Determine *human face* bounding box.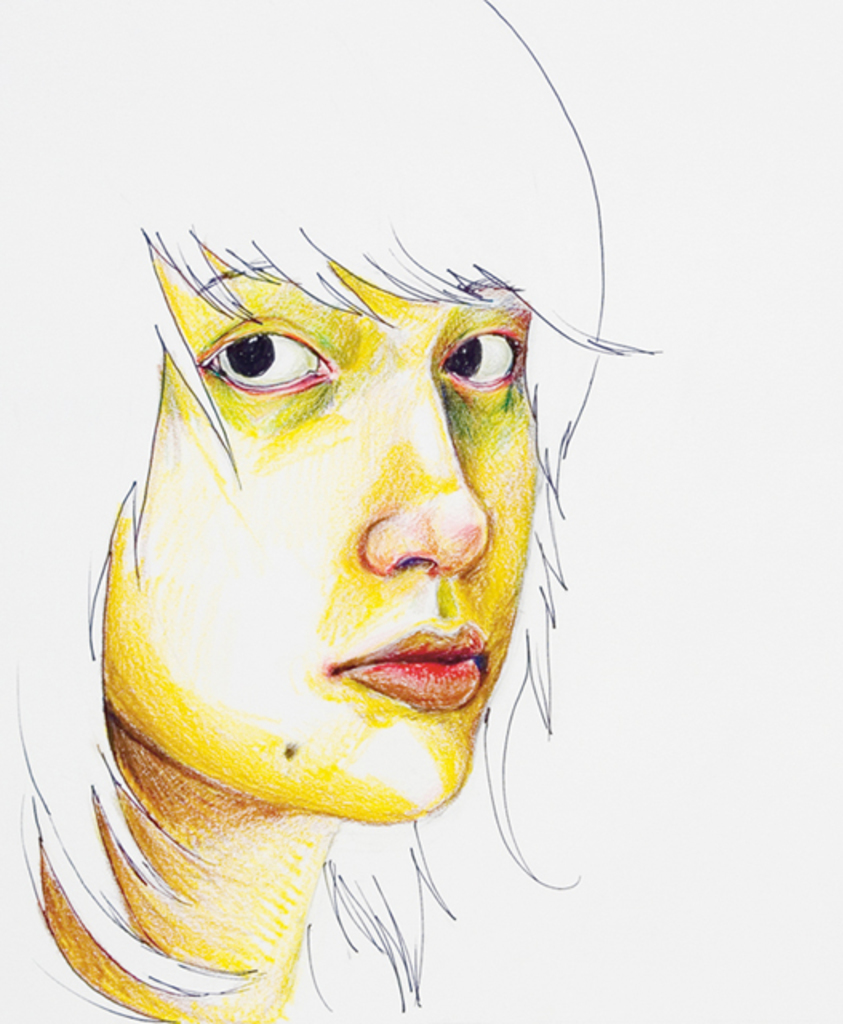
Determined: <bbox>101, 256, 544, 826</bbox>.
